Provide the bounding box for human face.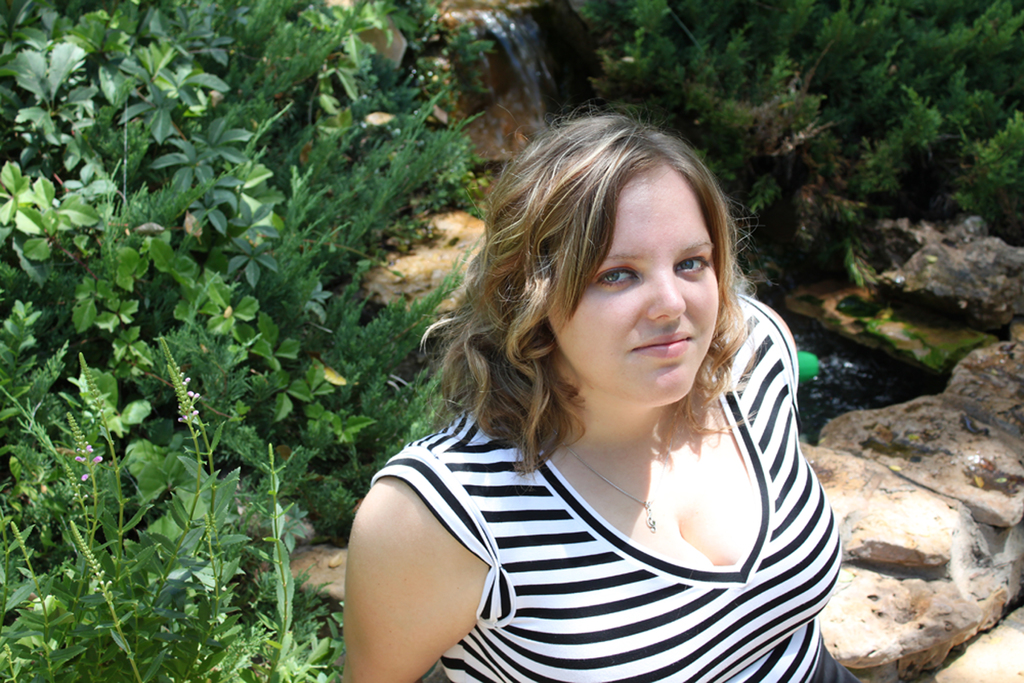
detection(545, 168, 720, 404).
